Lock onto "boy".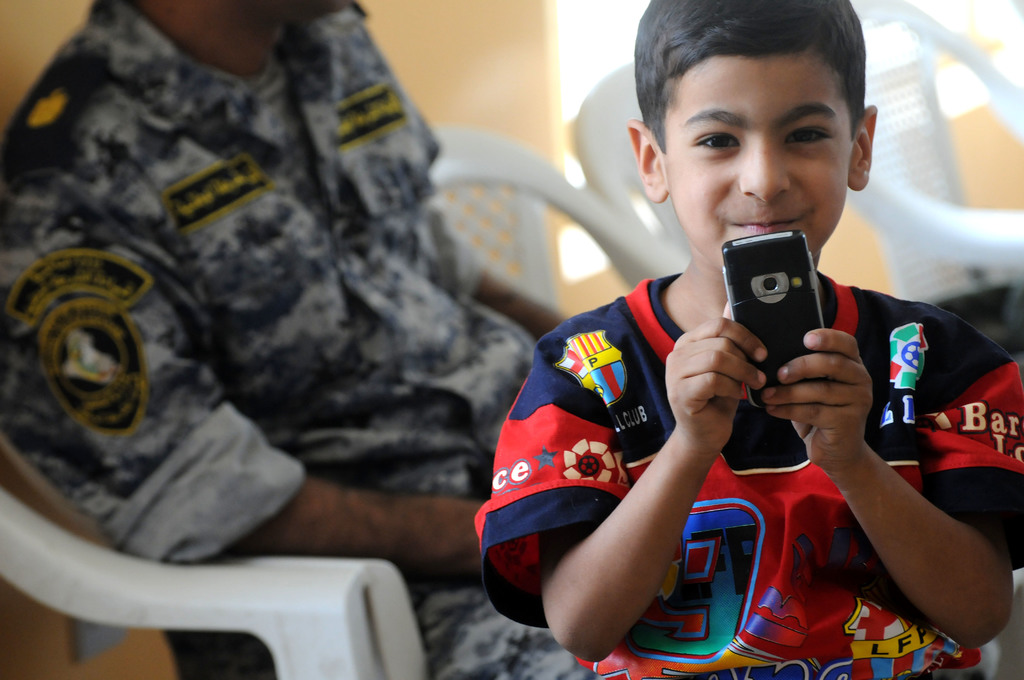
Locked: left=476, top=0, right=1023, bottom=679.
